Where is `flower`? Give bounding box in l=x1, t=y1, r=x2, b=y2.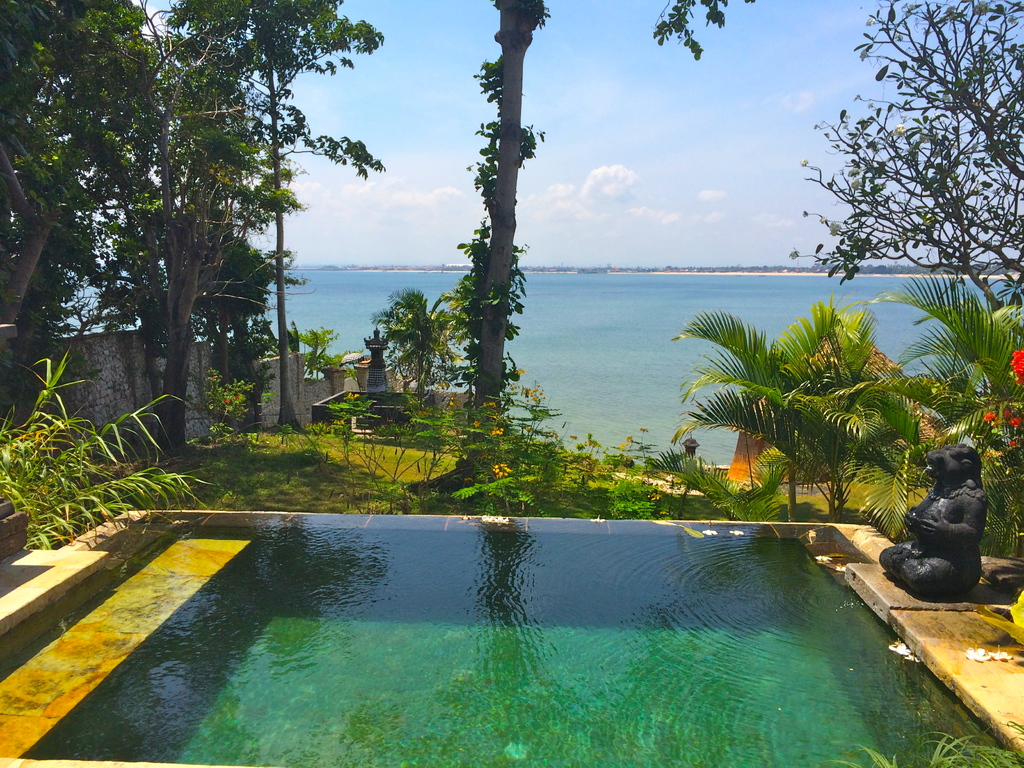
l=461, t=515, r=470, b=520.
